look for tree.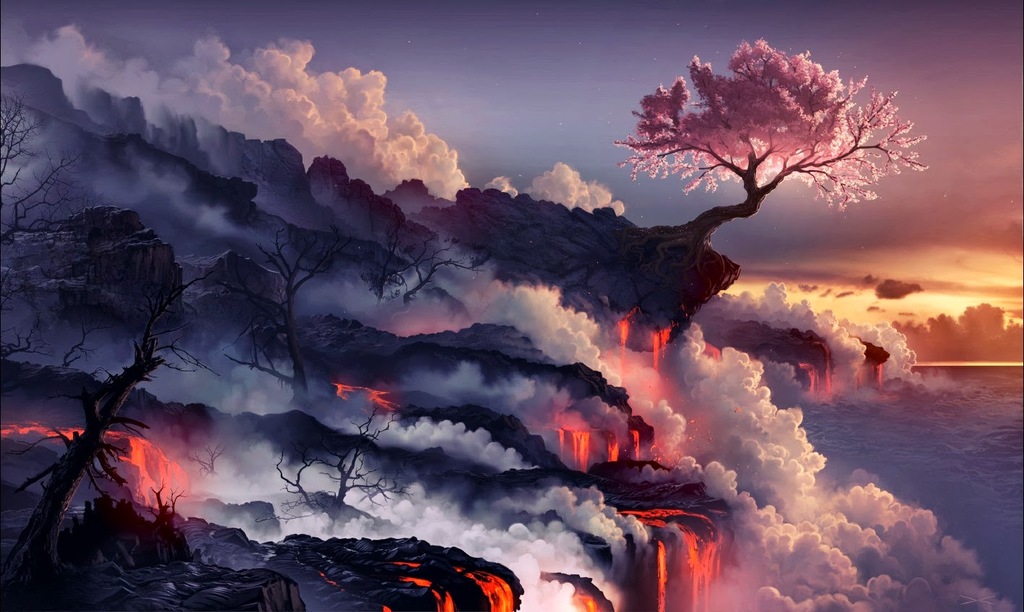
Found: bbox=[51, 318, 94, 372].
